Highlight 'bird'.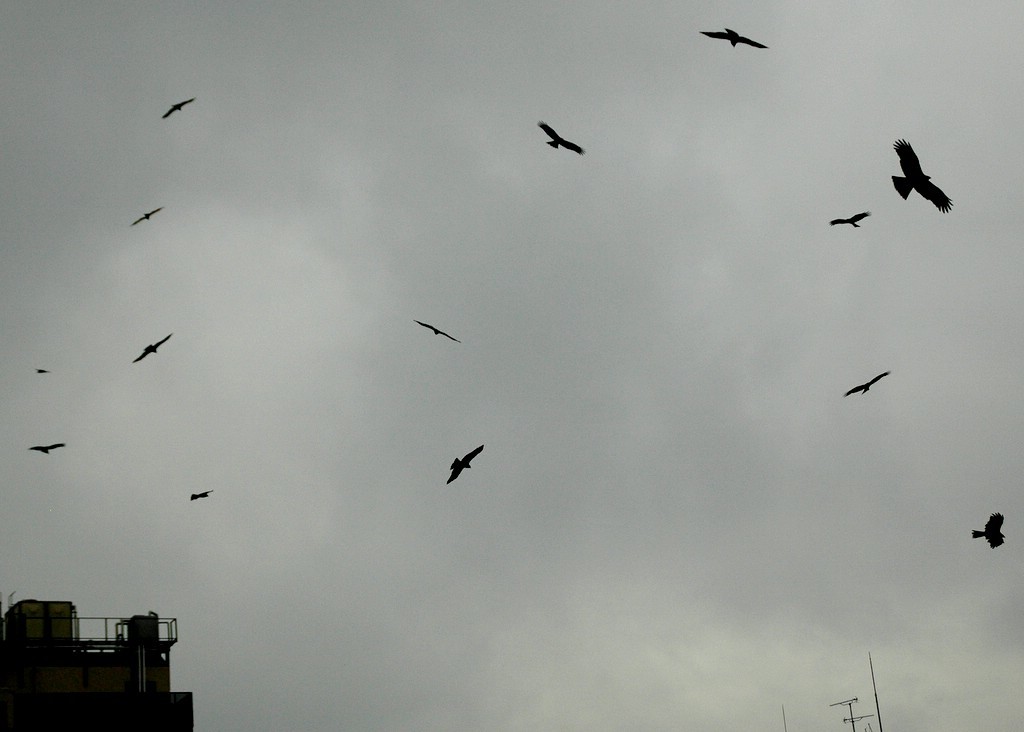
Highlighted region: rect(130, 333, 173, 362).
